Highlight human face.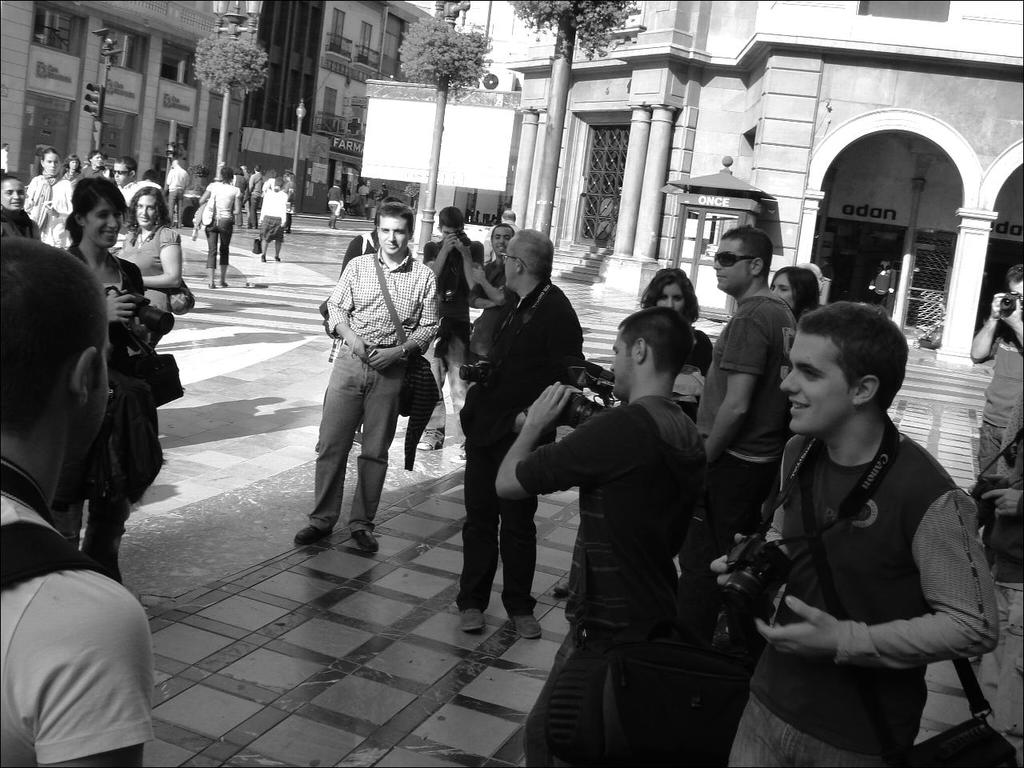
Highlighted region: x1=502 y1=246 x2=516 y2=290.
